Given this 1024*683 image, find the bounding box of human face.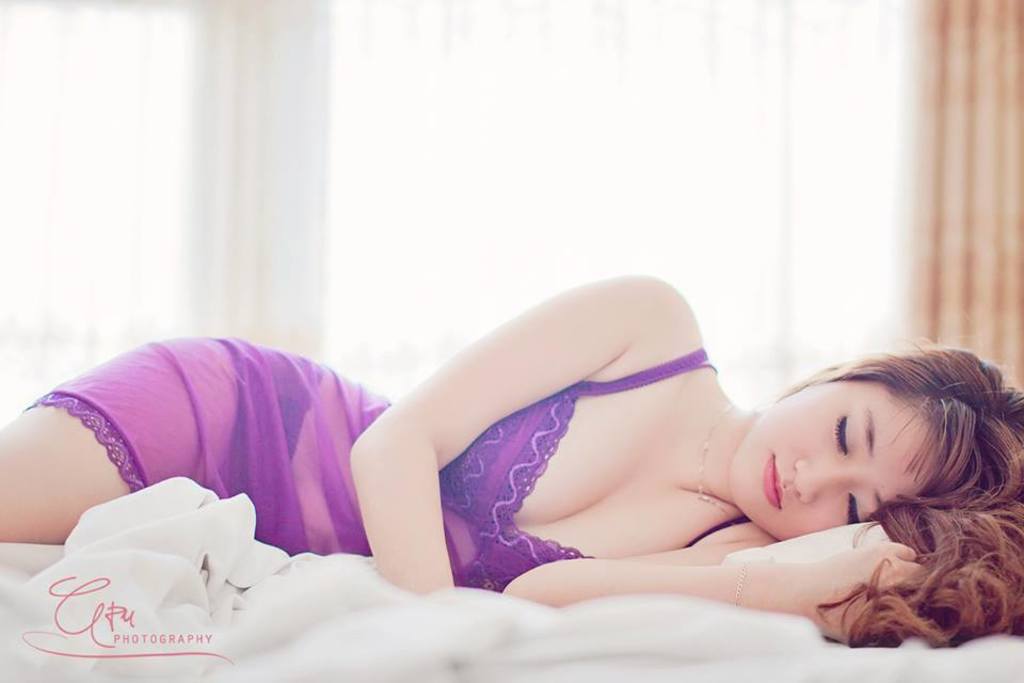
select_region(729, 383, 928, 540).
